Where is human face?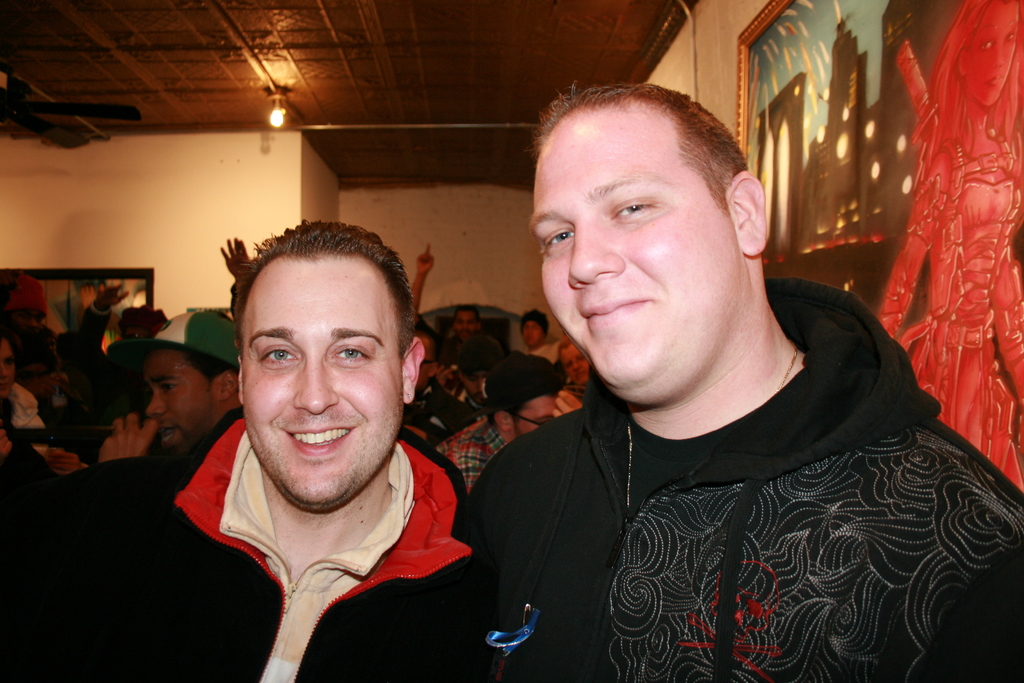
(515, 393, 552, 436).
